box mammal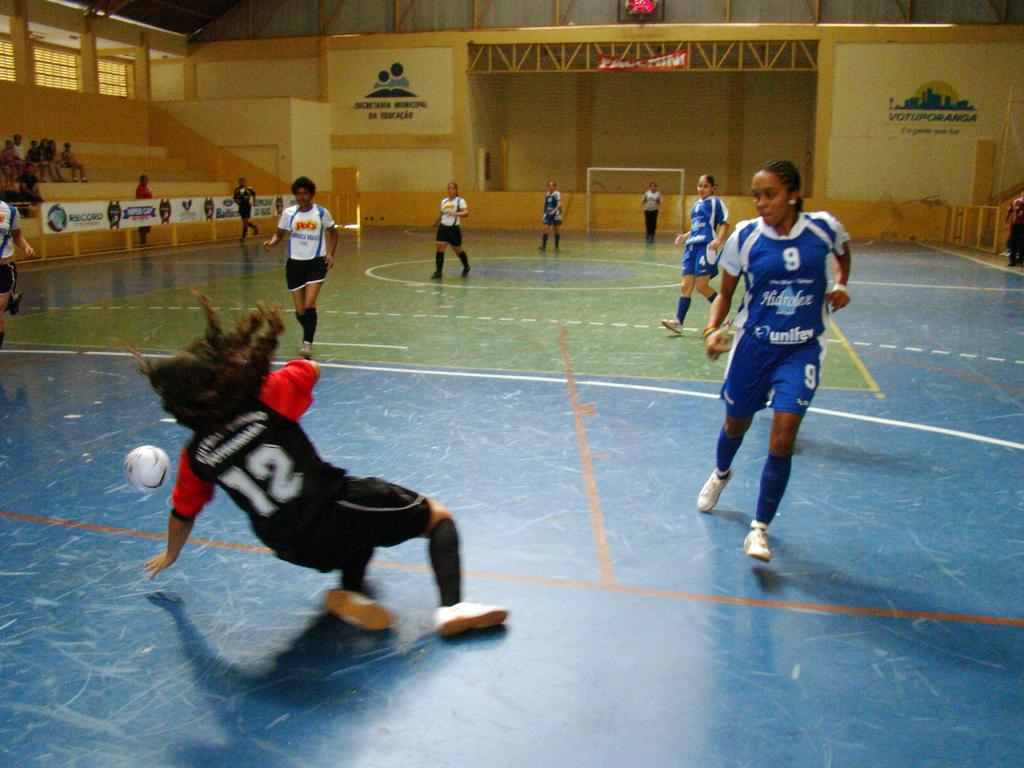
{"x1": 51, "y1": 139, "x2": 62, "y2": 179}
